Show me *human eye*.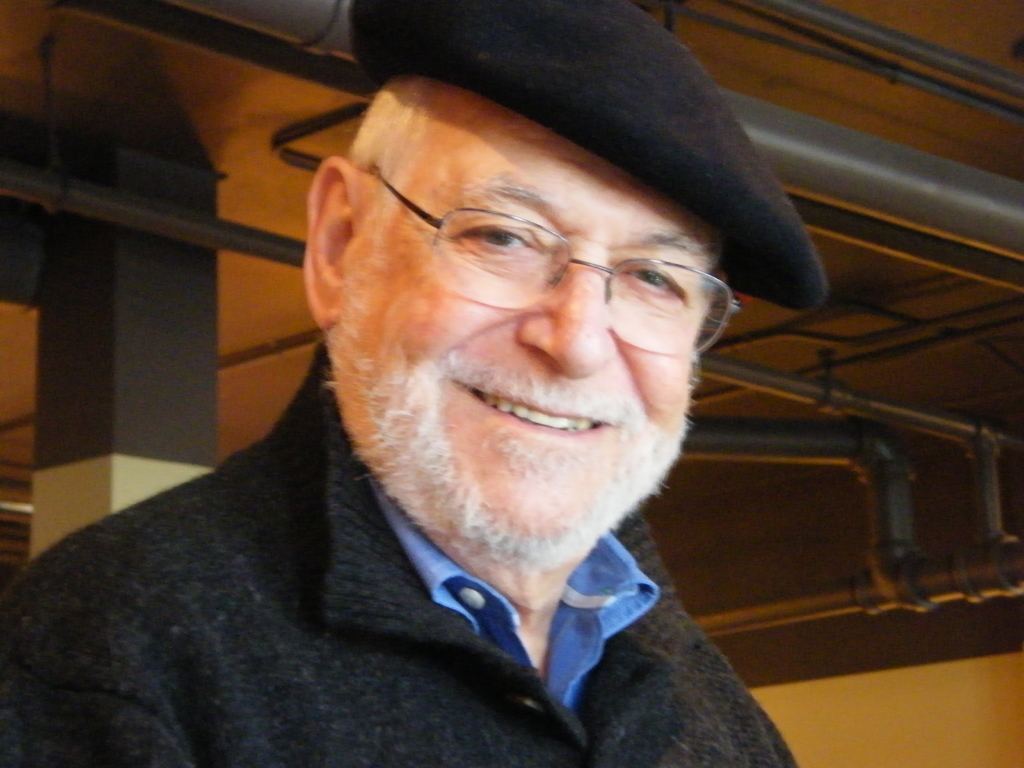
*human eye* is here: {"left": 451, "top": 220, "right": 541, "bottom": 255}.
